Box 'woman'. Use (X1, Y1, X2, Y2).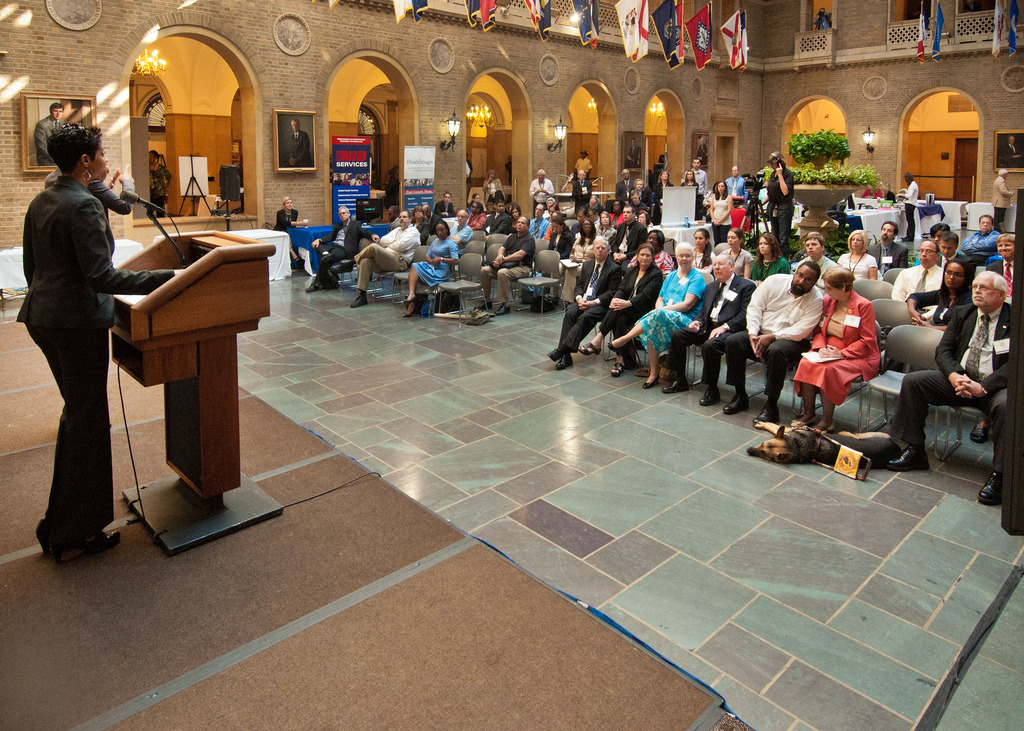
(342, 173, 349, 185).
